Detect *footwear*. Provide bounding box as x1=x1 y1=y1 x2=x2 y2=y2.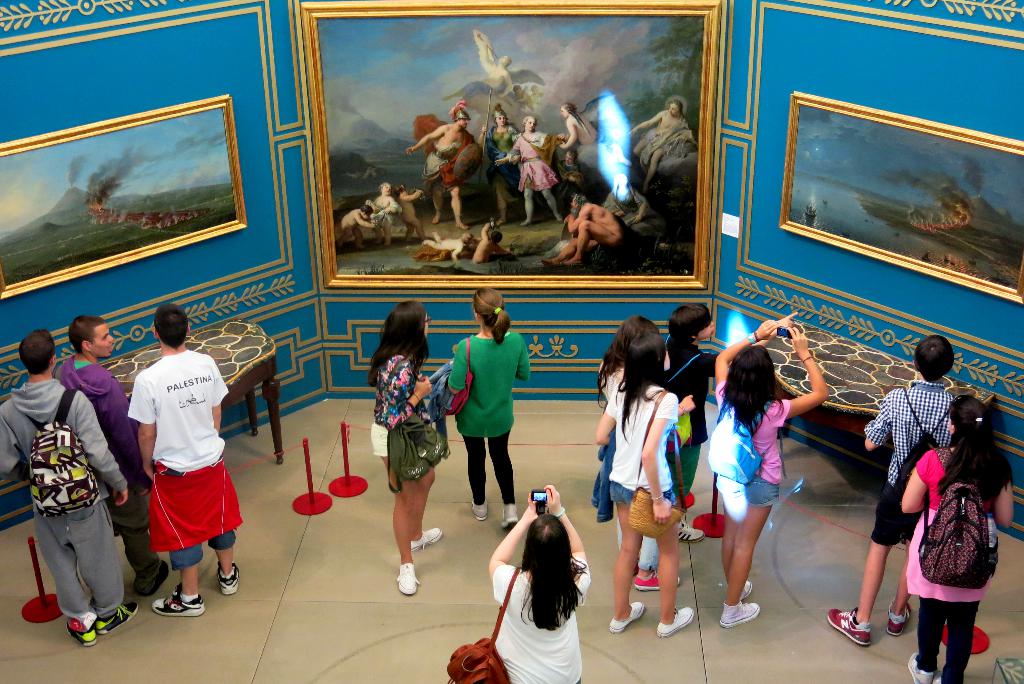
x1=71 y1=619 x2=97 y2=646.
